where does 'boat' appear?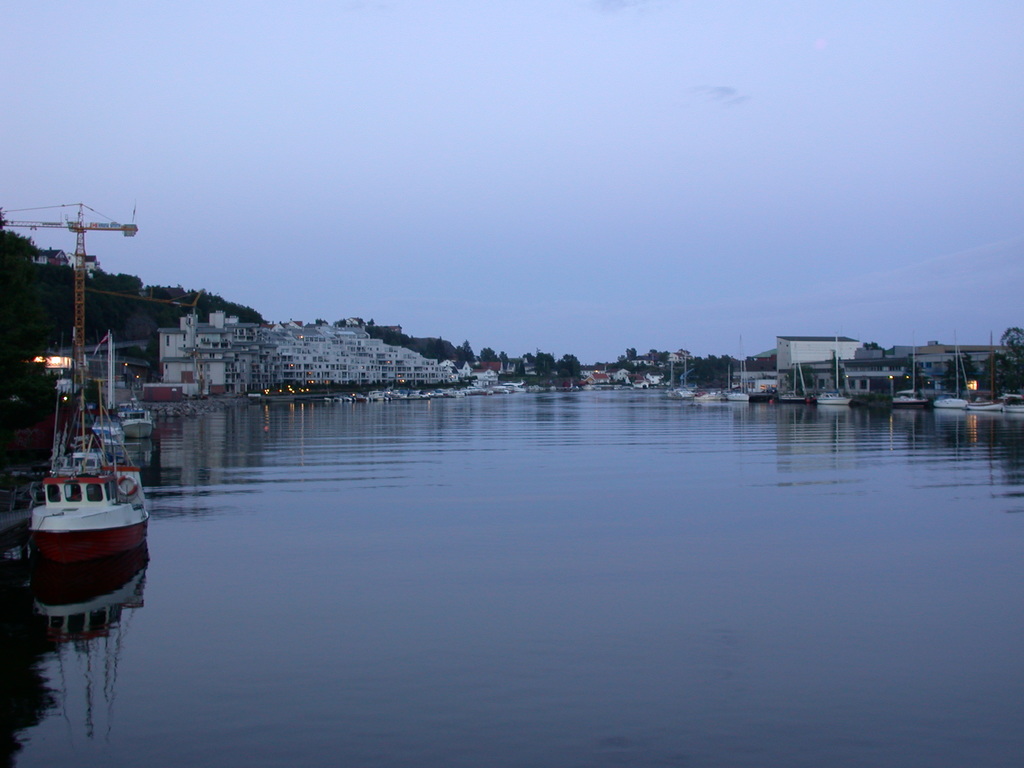
Appears at (left=346, top=397, right=360, bottom=404).
